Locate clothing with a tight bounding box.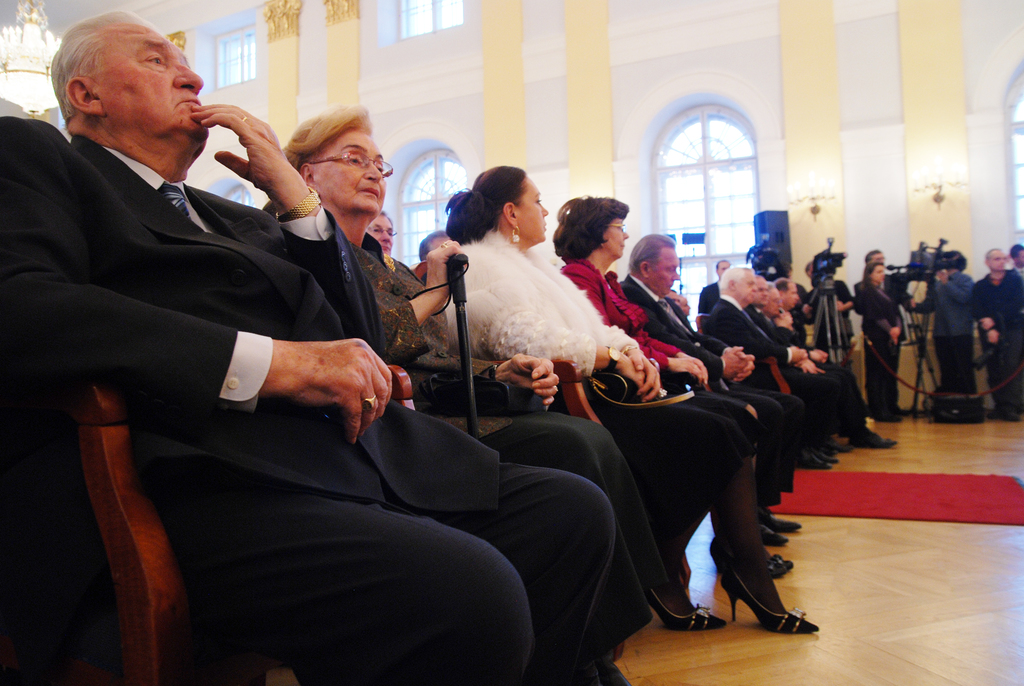
917:265:968:393.
